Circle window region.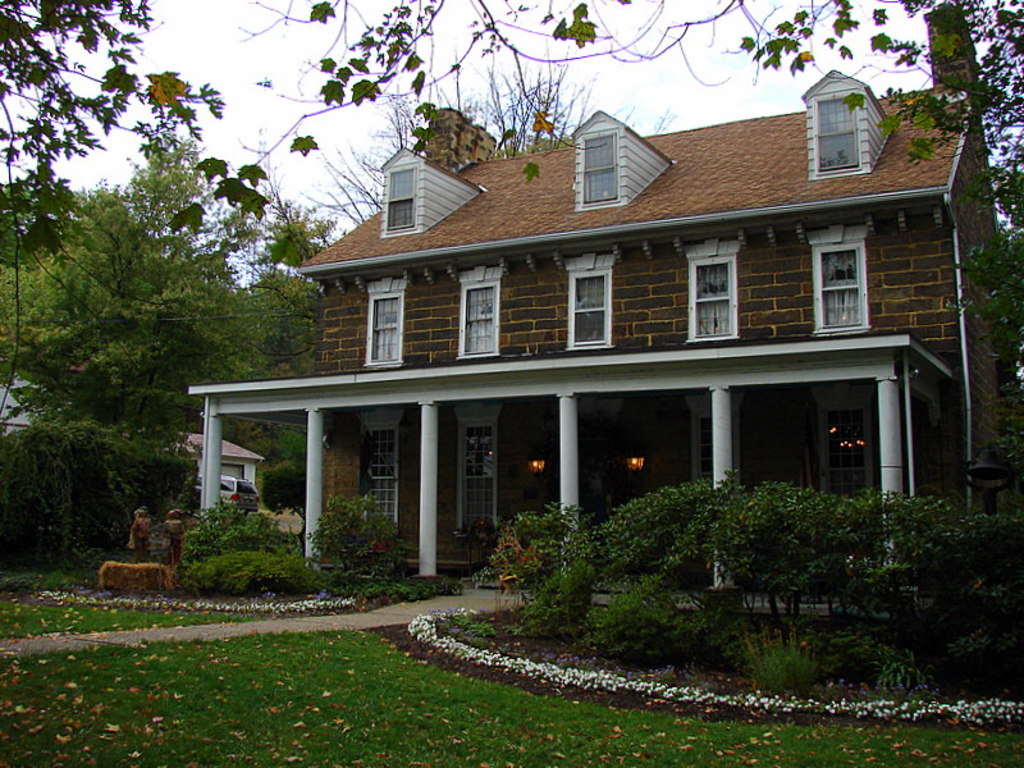
Region: 806:99:868:166.
